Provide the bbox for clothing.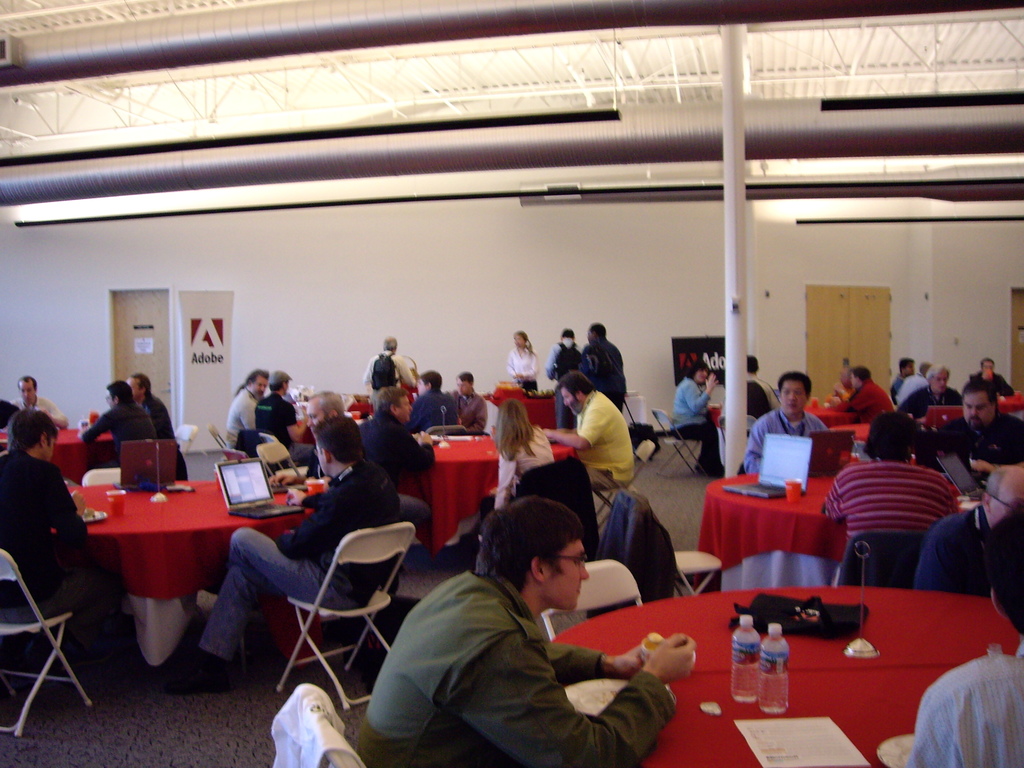
BBox(408, 388, 454, 423).
